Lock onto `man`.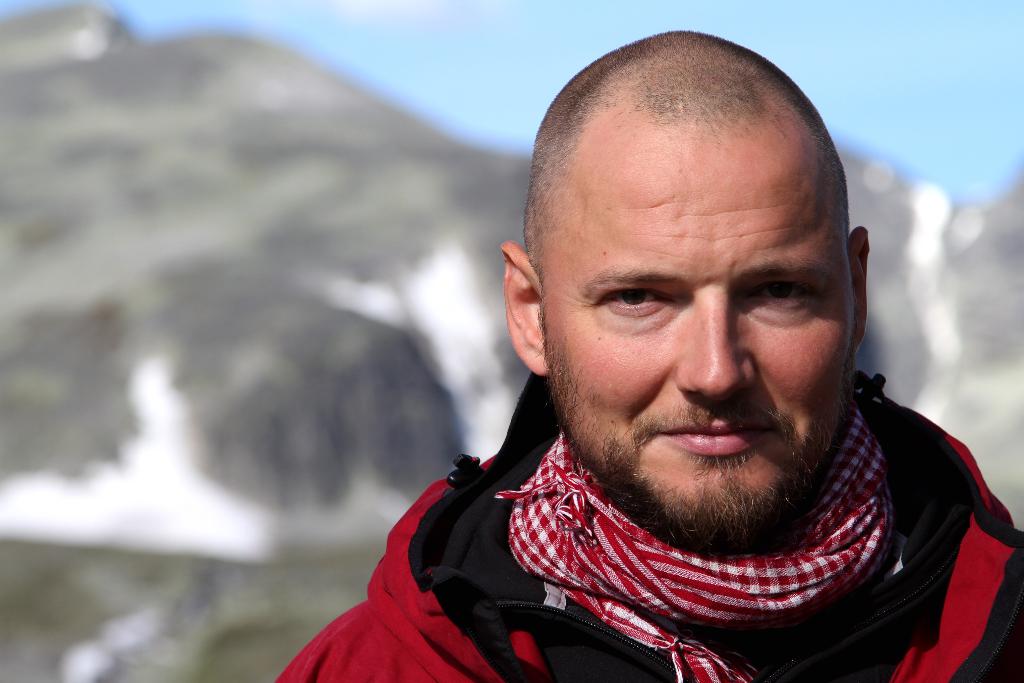
Locked: [273,28,1023,682].
